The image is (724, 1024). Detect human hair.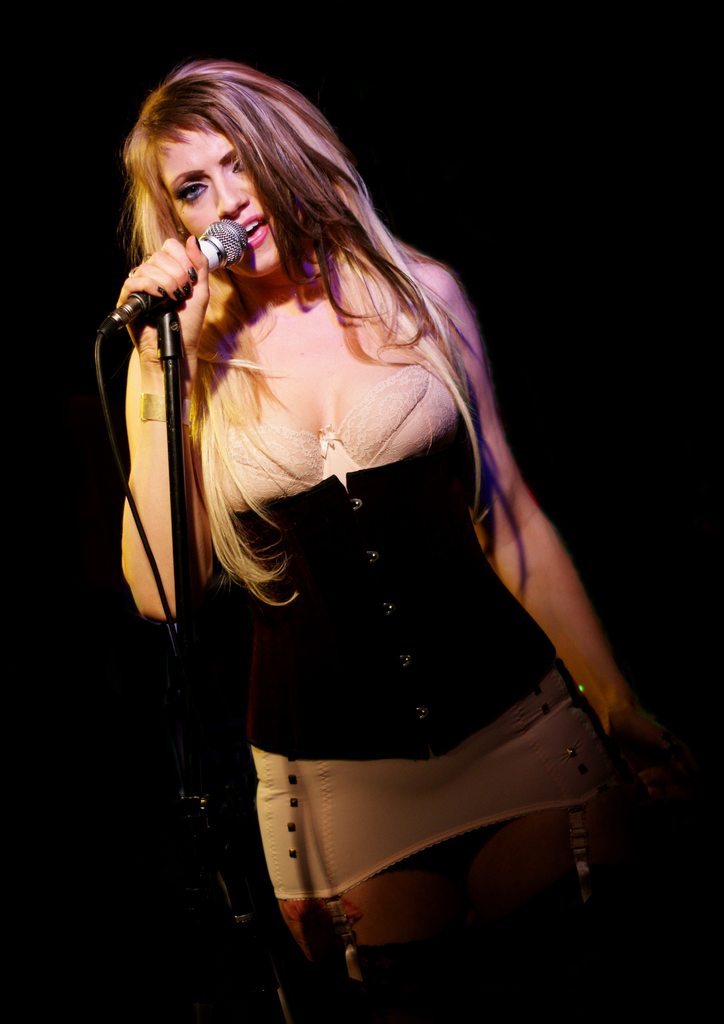
Detection: [98,76,438,613].
